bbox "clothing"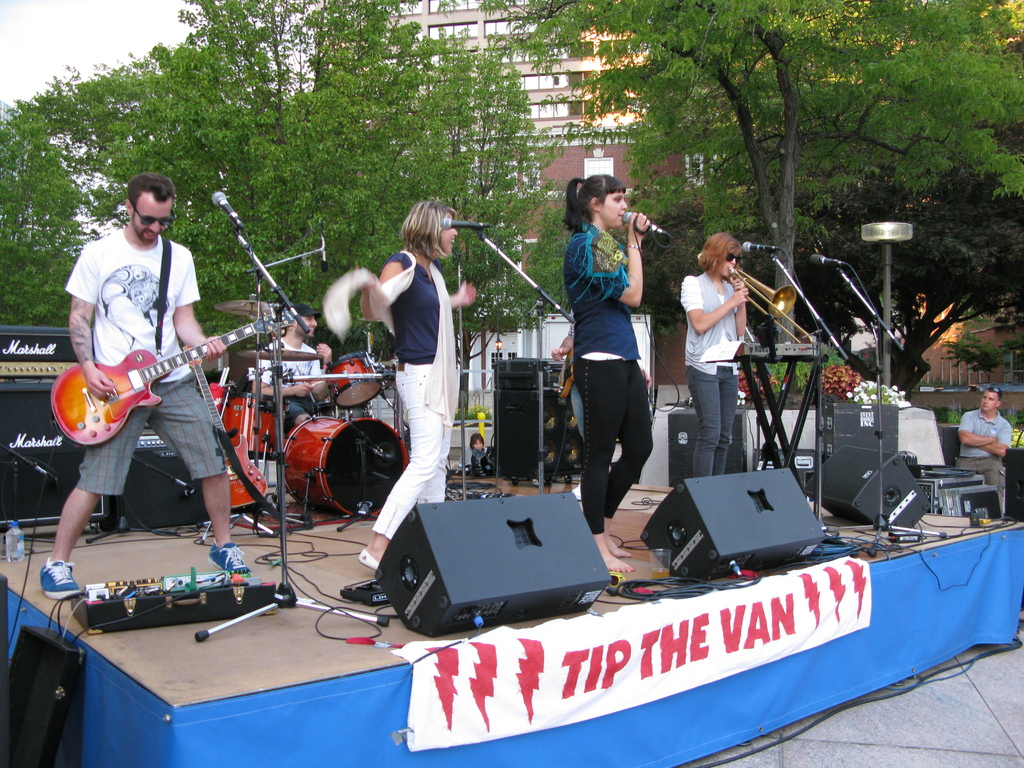
{"left": 316, "top": 252, "right": 460, "bottom": 539}
